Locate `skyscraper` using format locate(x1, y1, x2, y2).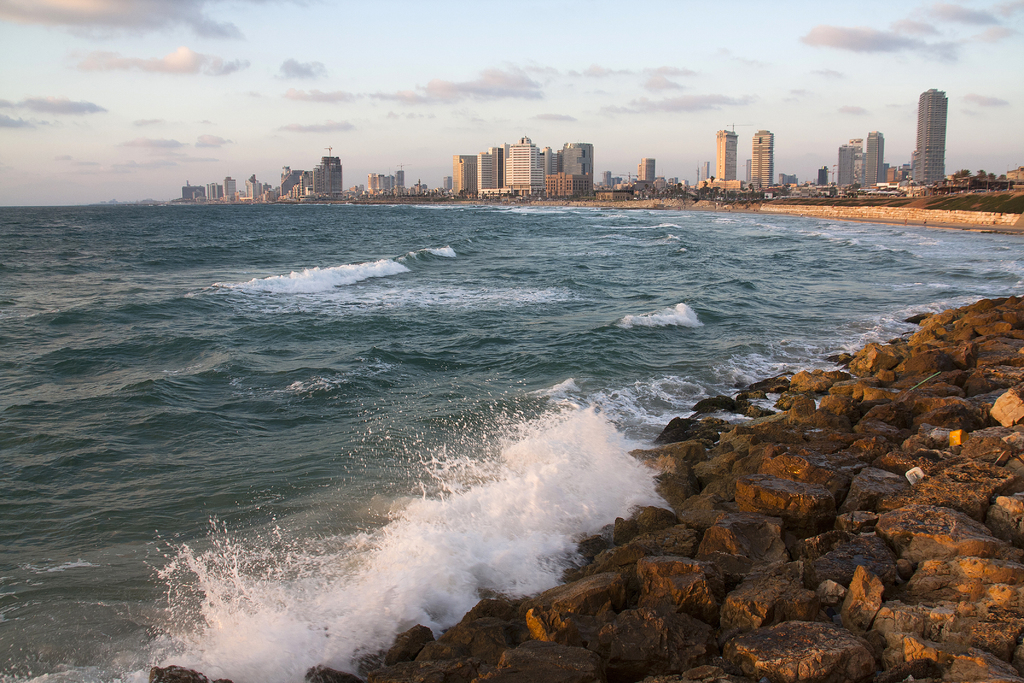
locate(210, 178, 220, 204).
